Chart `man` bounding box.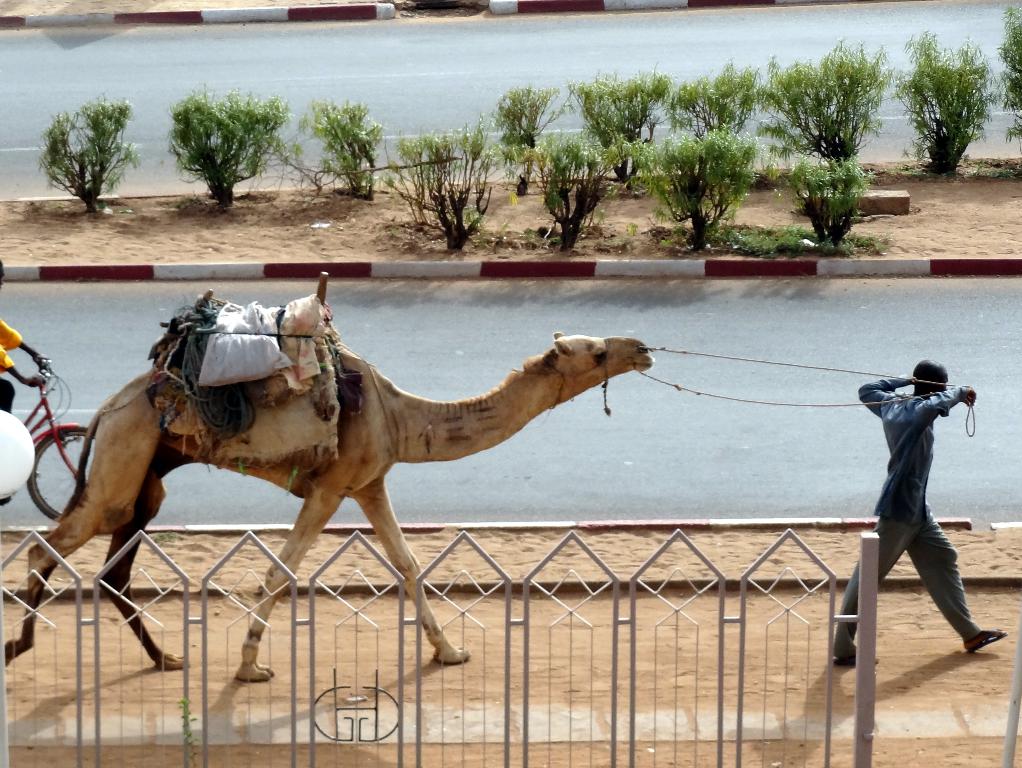
Charted: [left=843, top=337, right=1000, bottom=700].
